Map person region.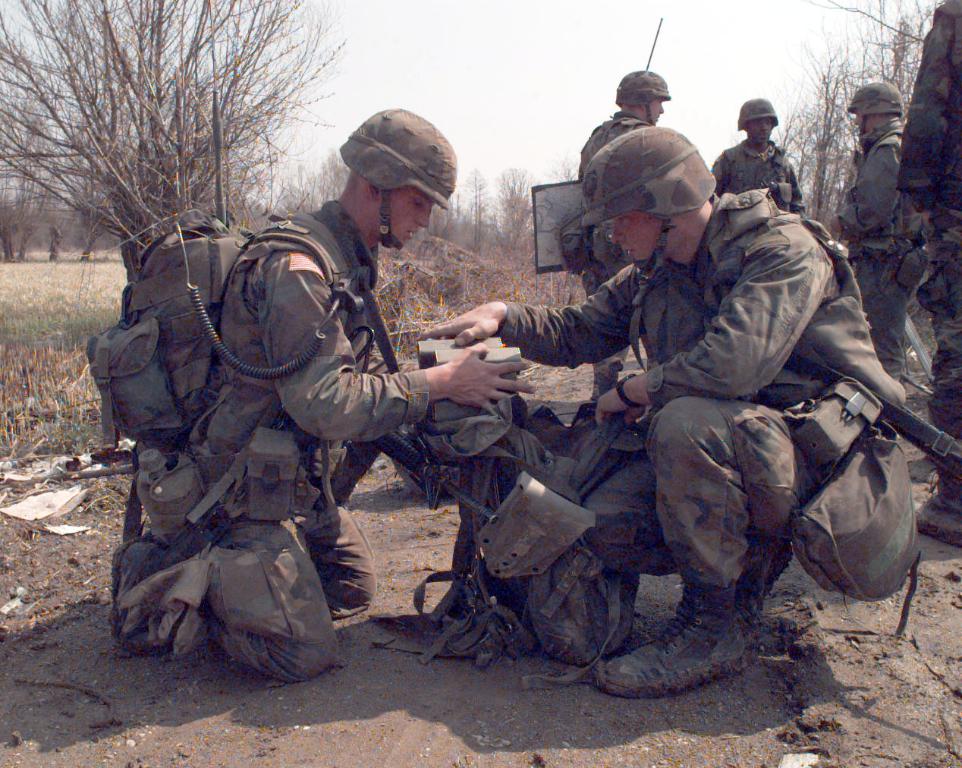
Mapped to [left=413, top=126, right=906, bottom=698].
